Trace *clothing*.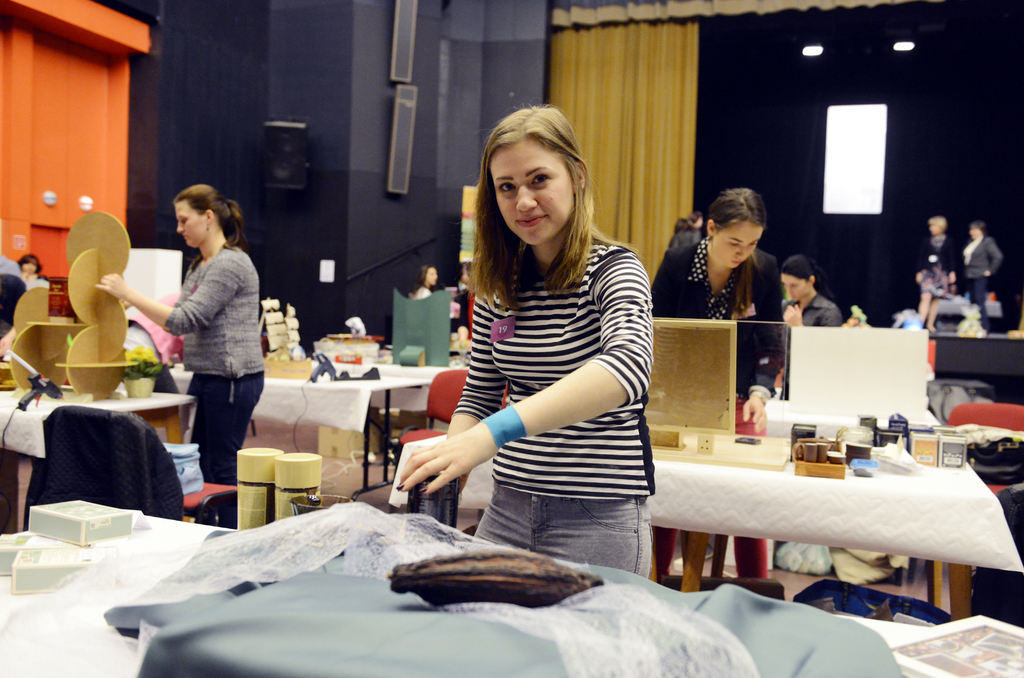
Traced to BBox(26, 274, 54, 287).
